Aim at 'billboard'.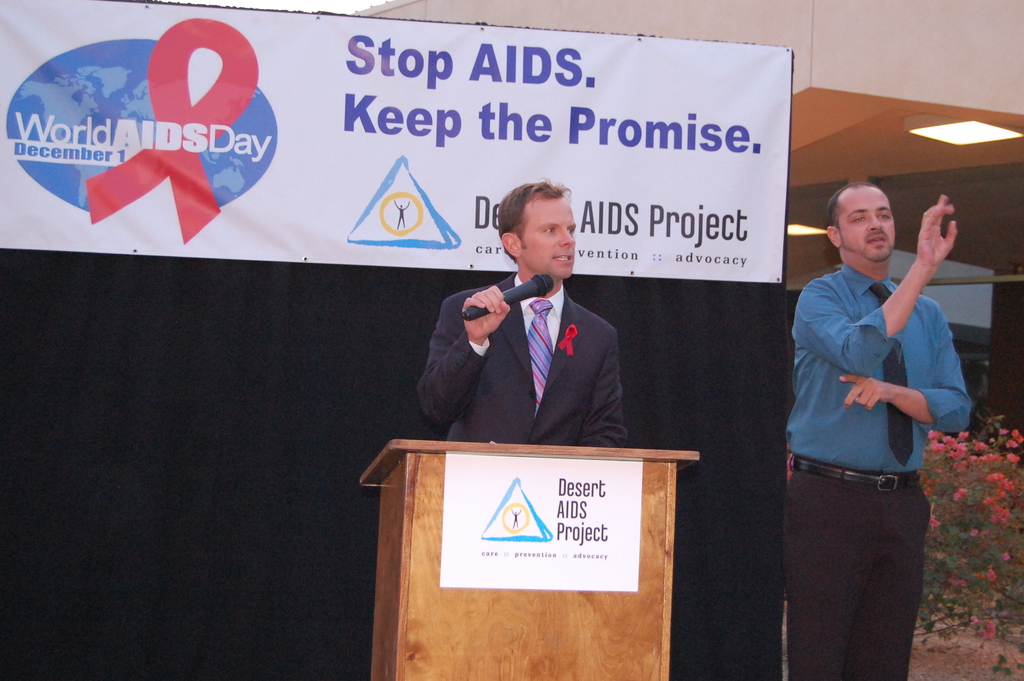
Aimed at bbox=(0, 4, 787, 680).
